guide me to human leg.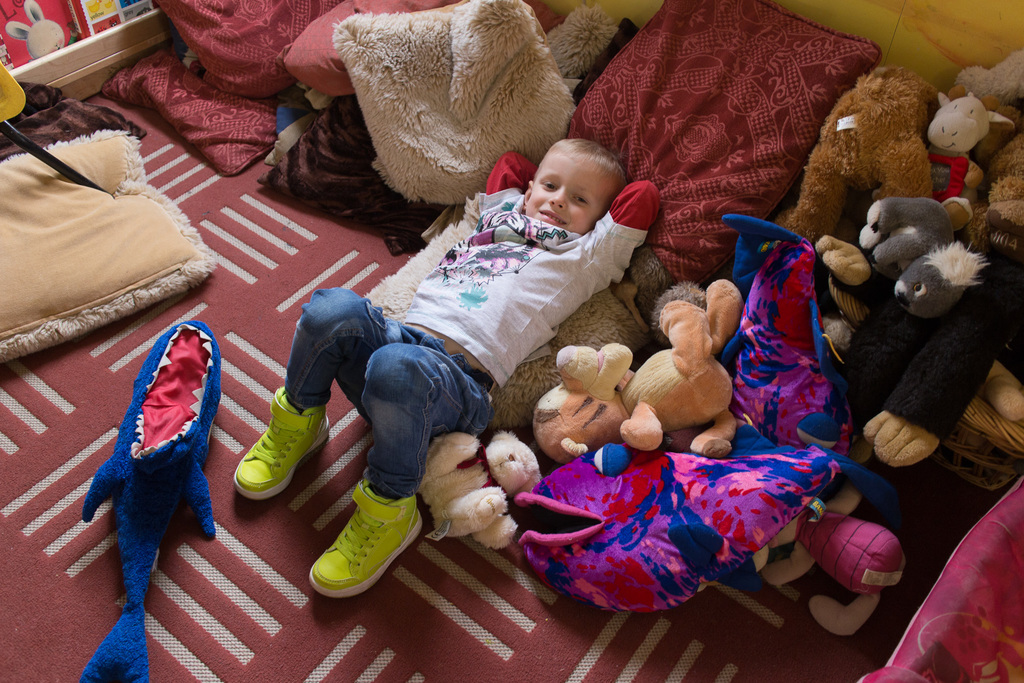
Guidance: (left=308, top=342, right=490, bottom=598).
